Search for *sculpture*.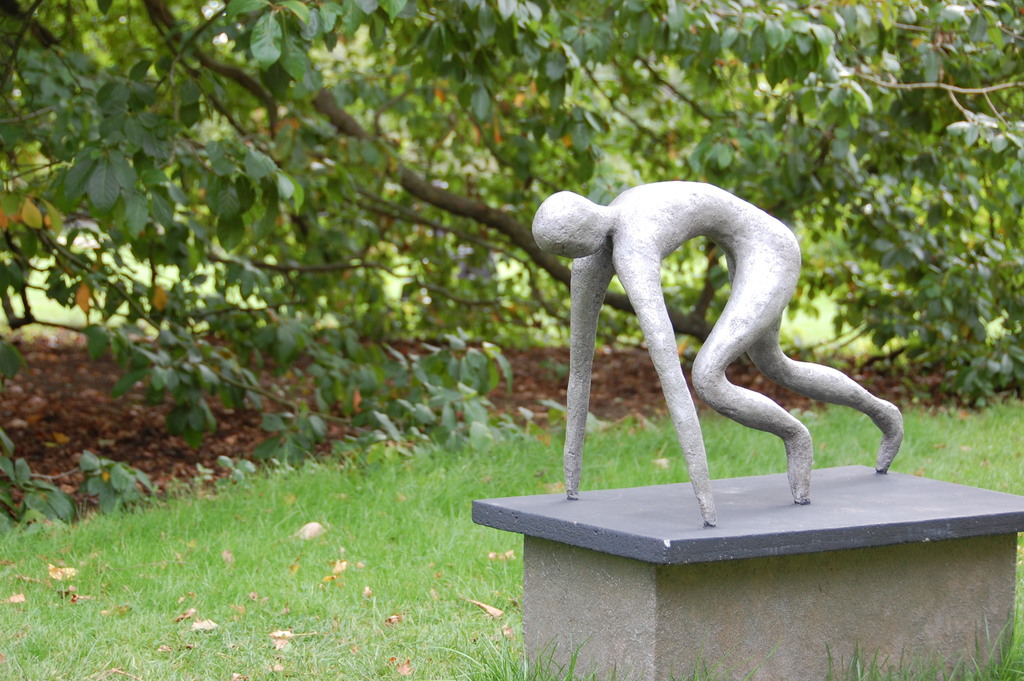
Found at x1=549 y1=160 x2=912 y2=533.
